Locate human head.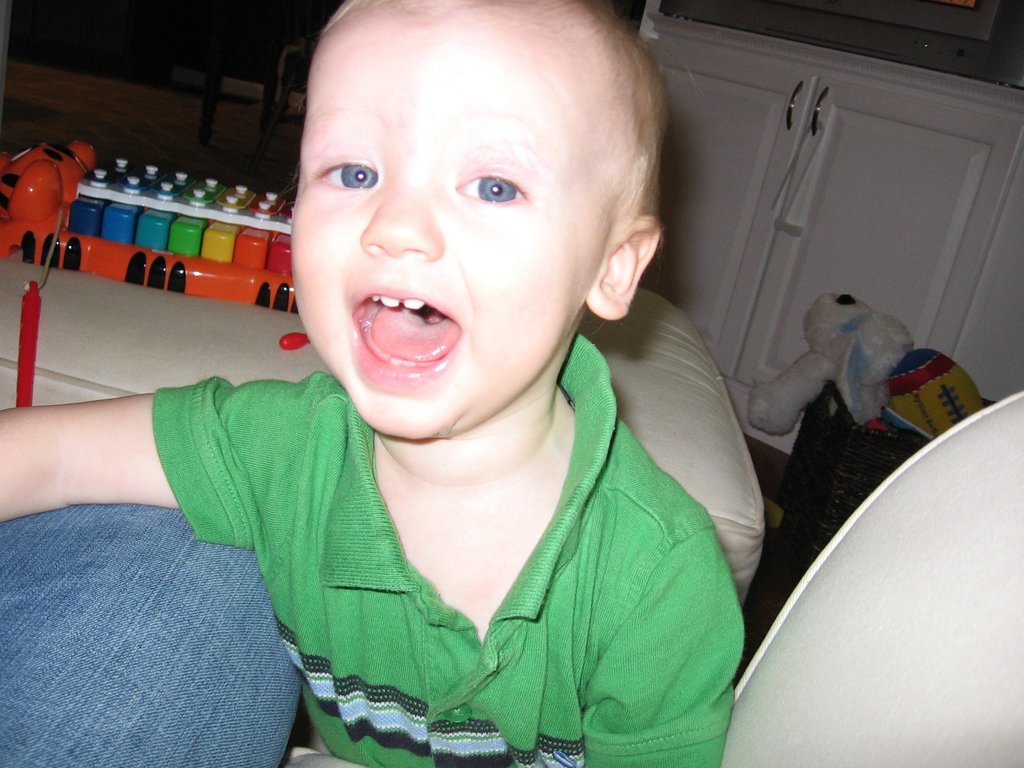
Bounding box: 291,4,663,454.
